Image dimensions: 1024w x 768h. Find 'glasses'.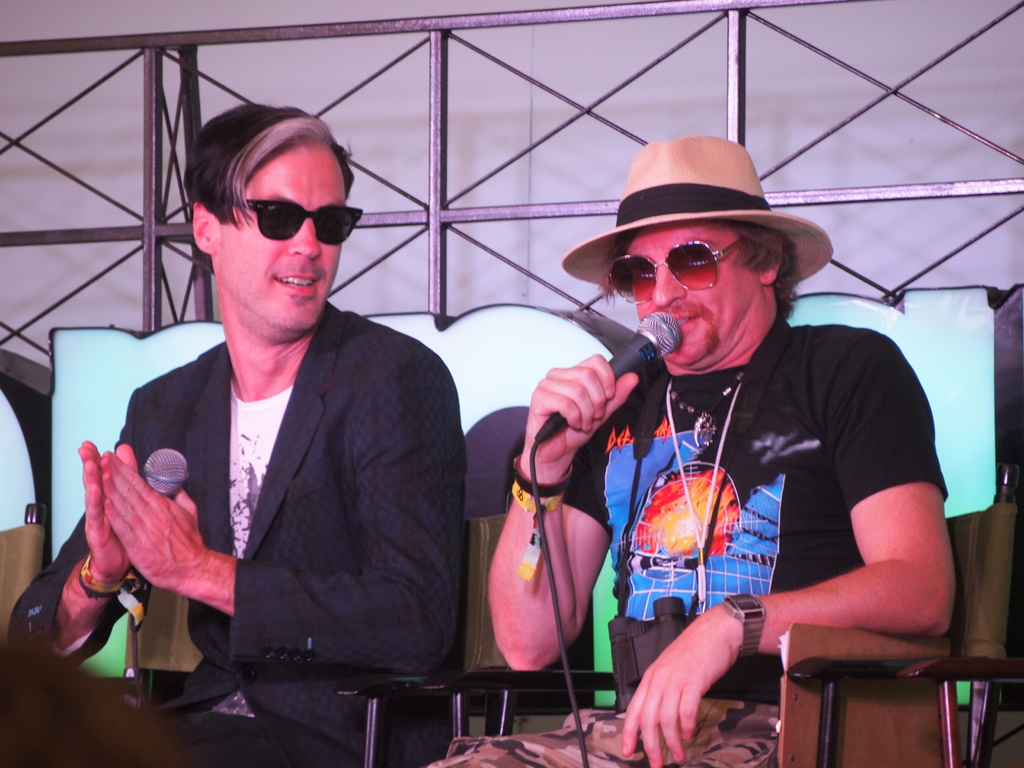
[x1=582, y1=236, x2=746, y2=299].
